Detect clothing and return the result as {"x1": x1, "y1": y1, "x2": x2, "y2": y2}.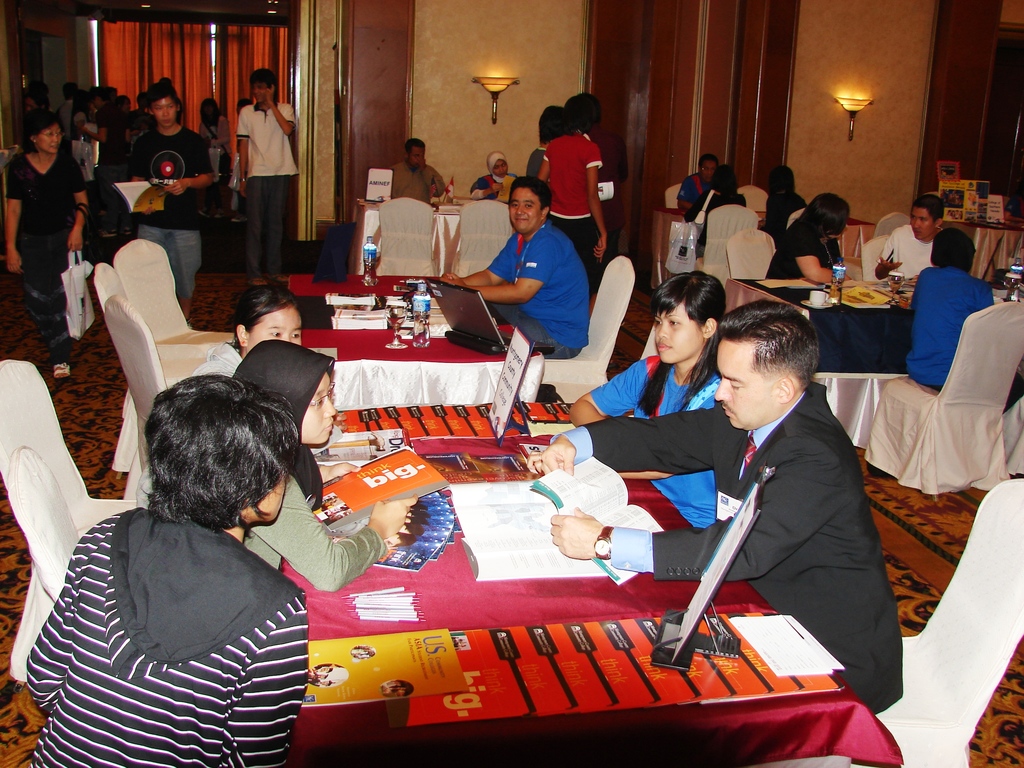
{"x1": 202, "y1": 114, "x2": 233, "y2": 204}.
